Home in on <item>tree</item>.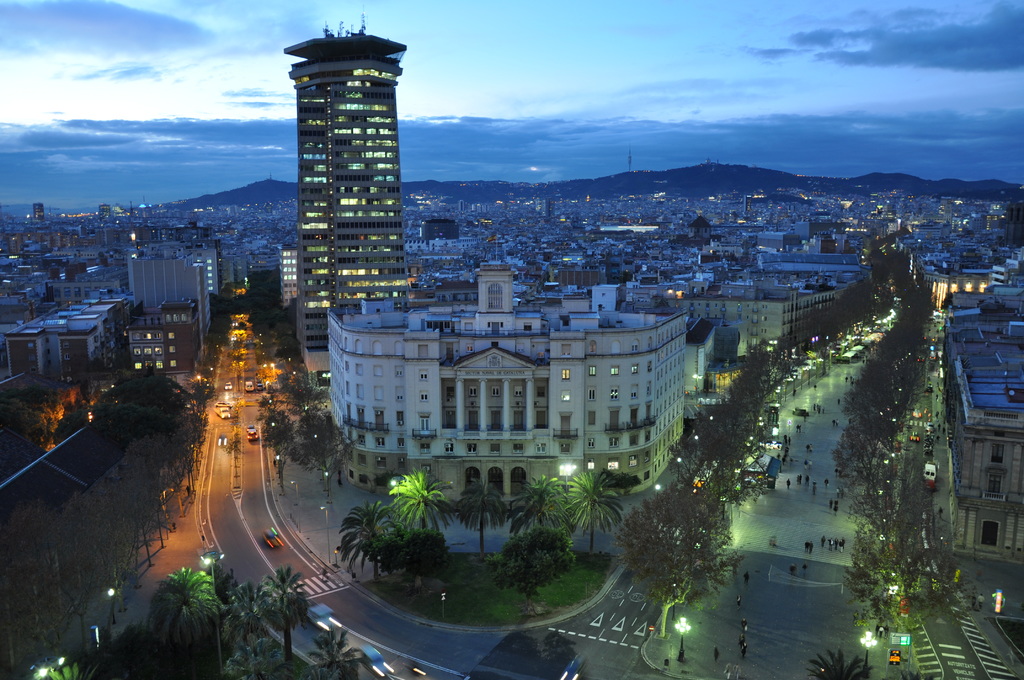
Homed in at [x1=304, y1=620, x2=362, y2=679].
